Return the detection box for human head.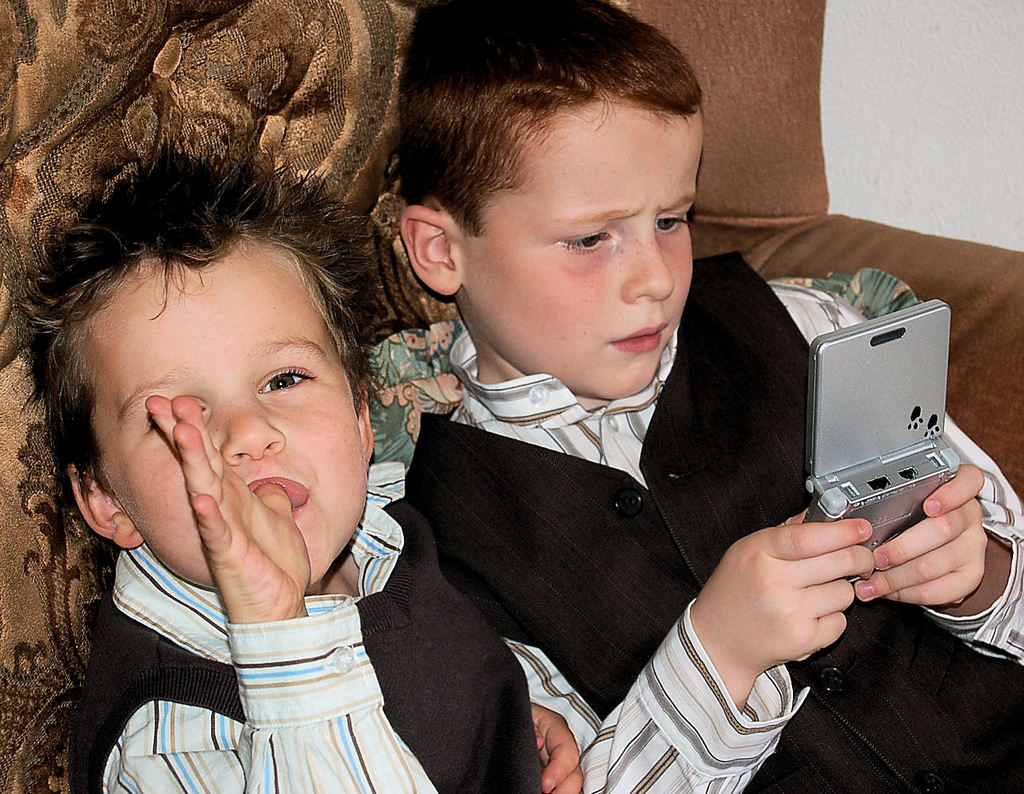
BBox(387, 3, 729, 408).
